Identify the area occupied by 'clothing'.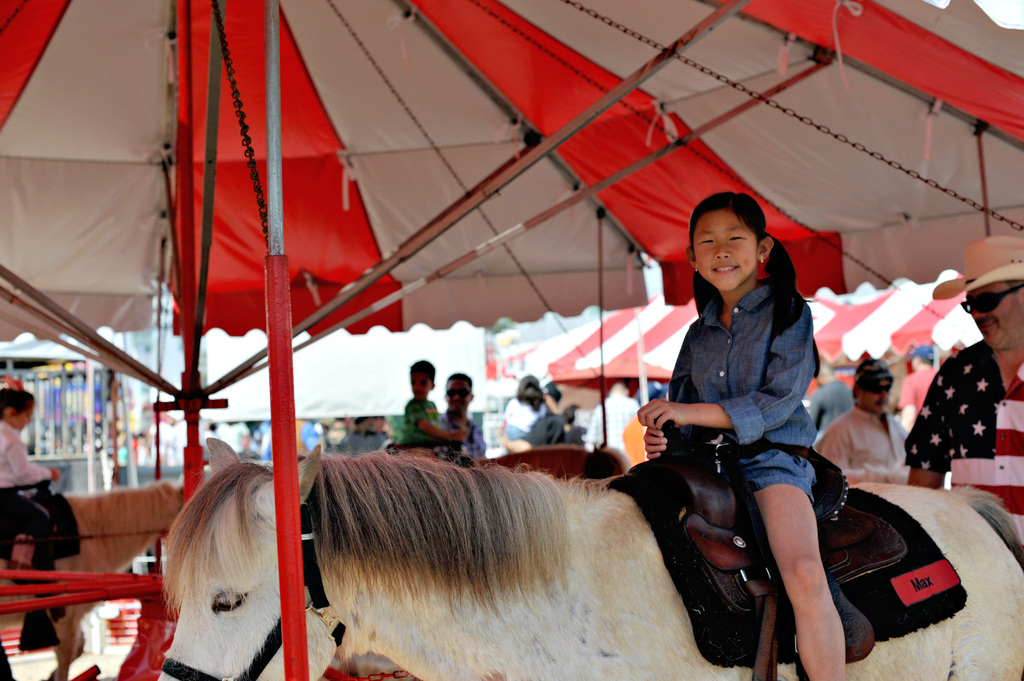
Area: [0,418,60,574].
